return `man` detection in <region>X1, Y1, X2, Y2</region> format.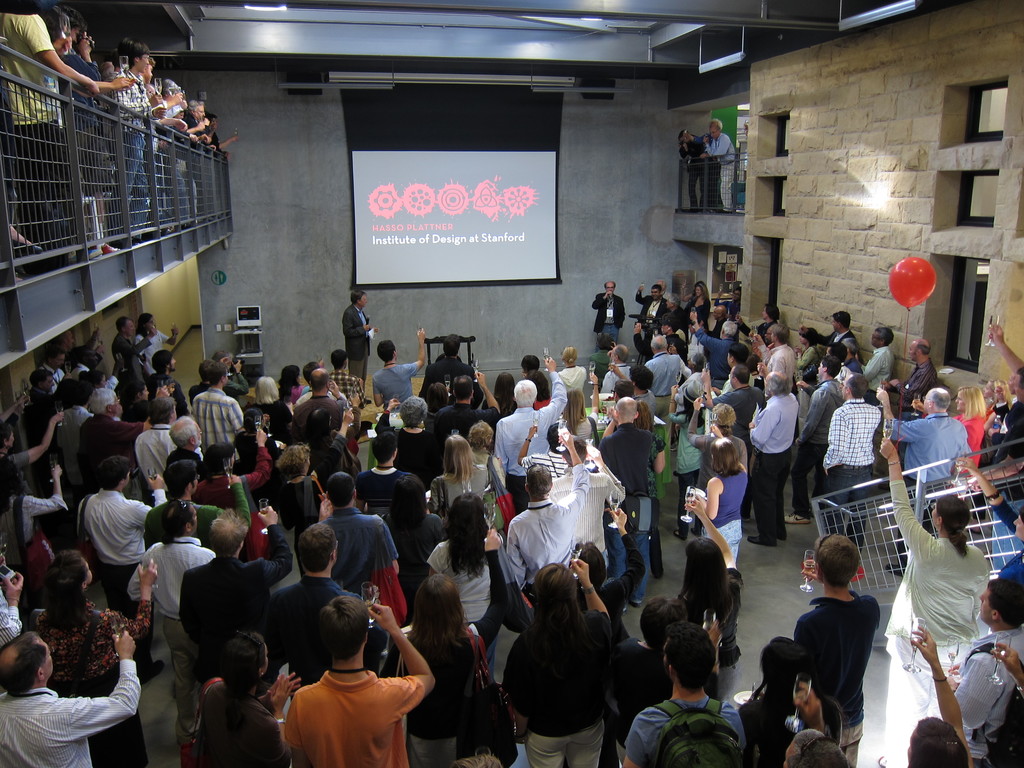
<region>159, 415, 204, 468</region>.
